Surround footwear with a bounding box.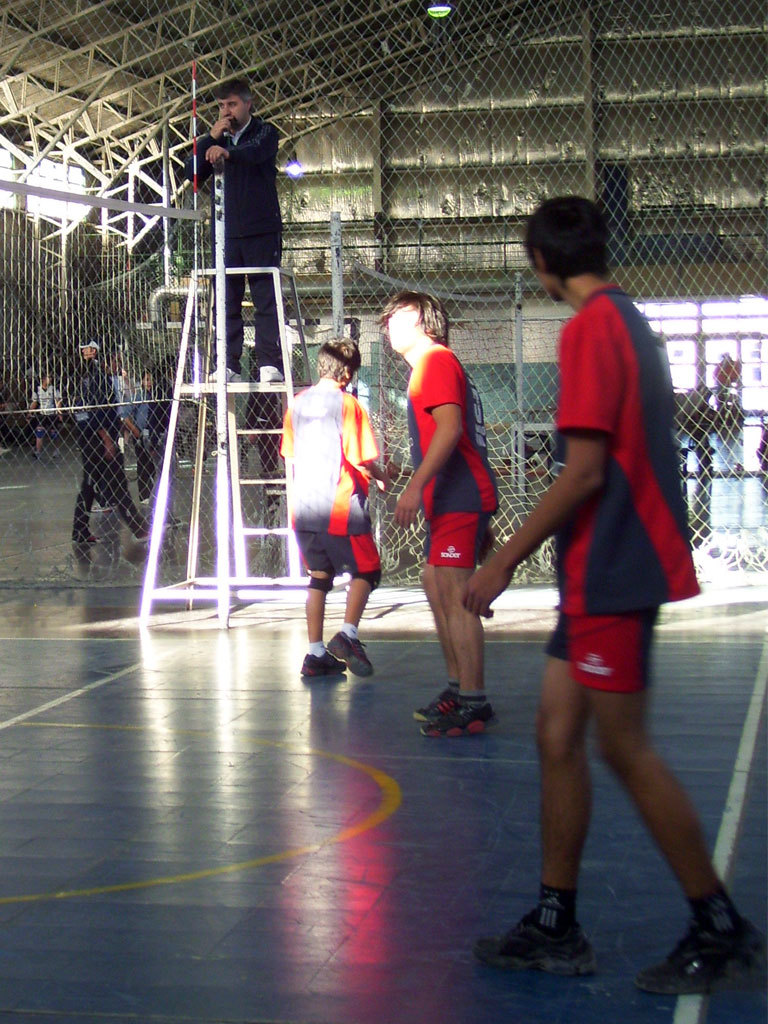
258 362 285 384.
